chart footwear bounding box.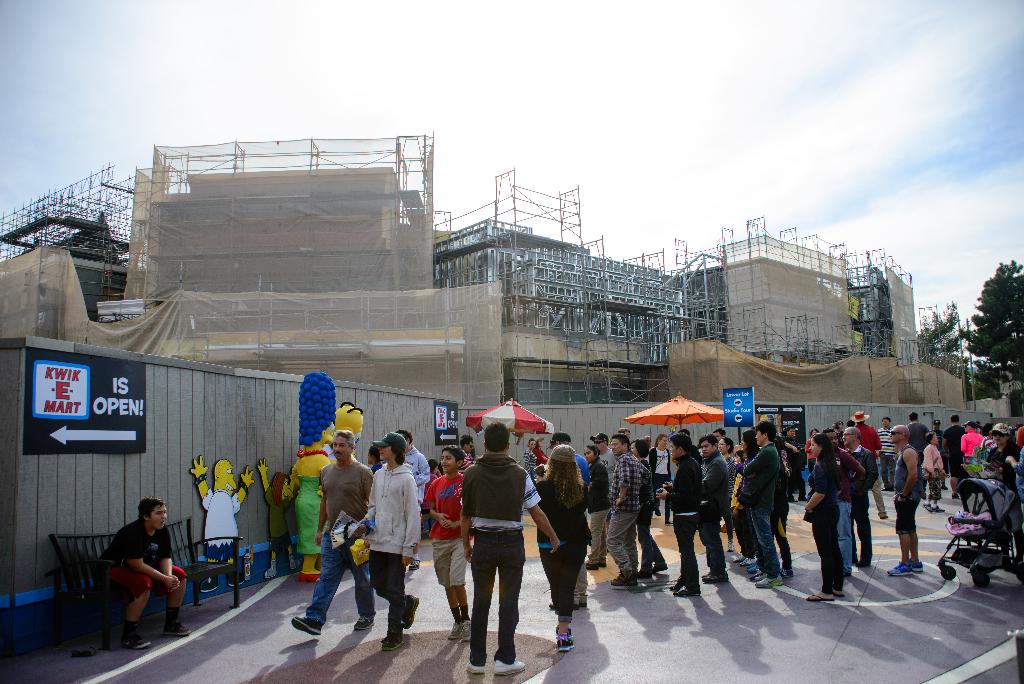
Charted: Rect(733, 555, 746, 562).
